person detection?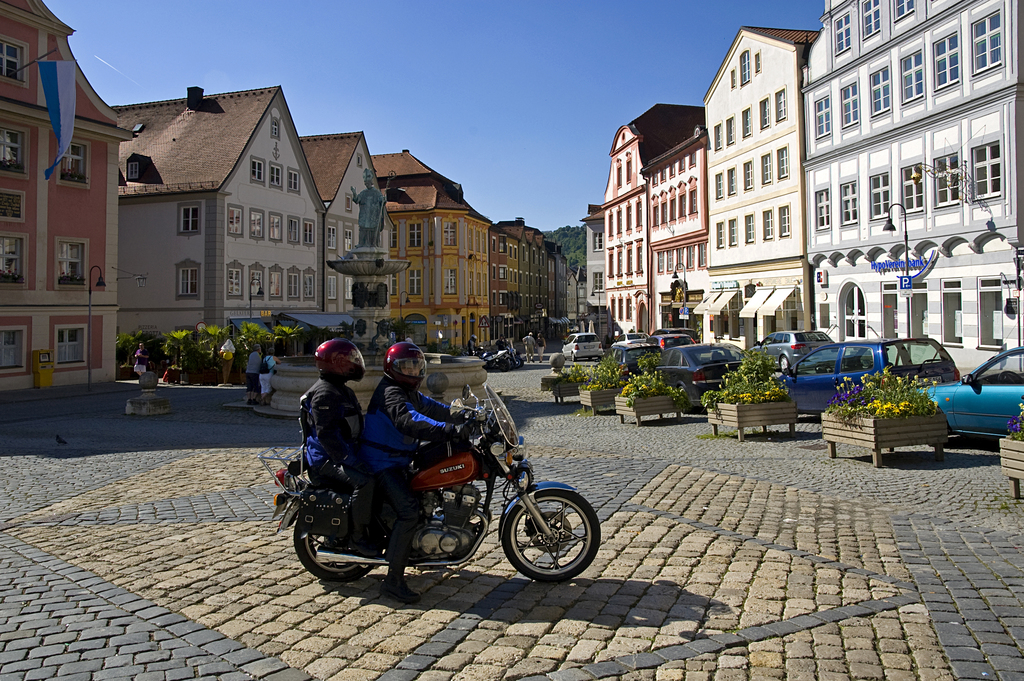
x1=362, y1=341, x2=478, y2=605
